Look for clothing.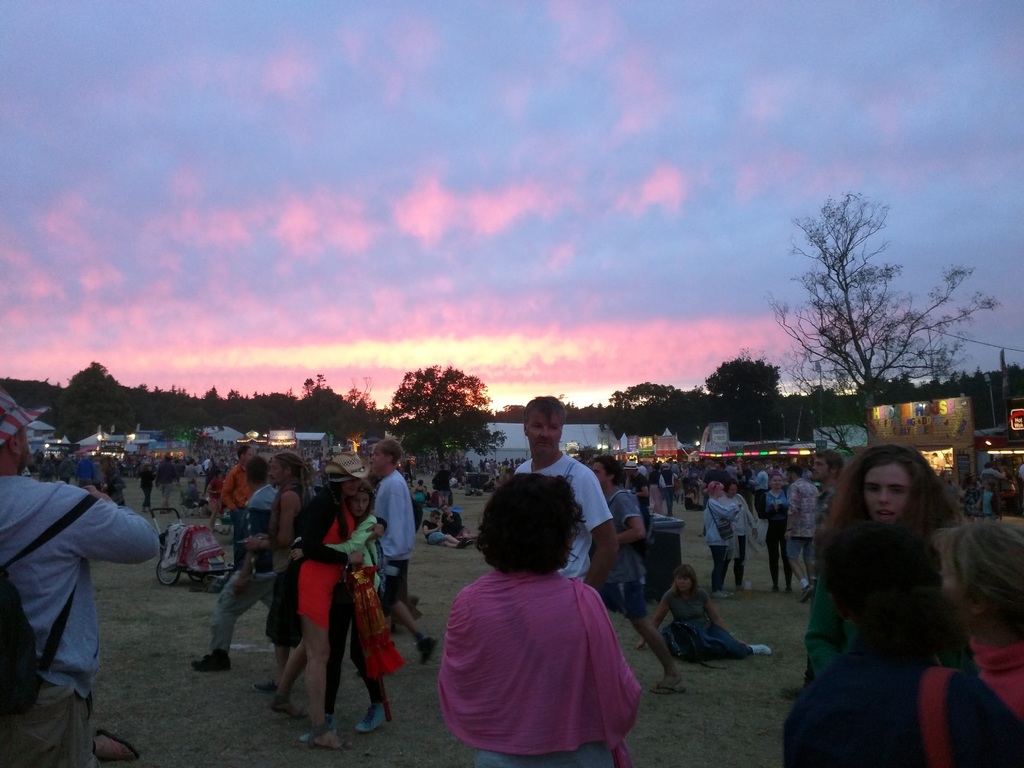
Found: box(167, 460, 180, 510).
